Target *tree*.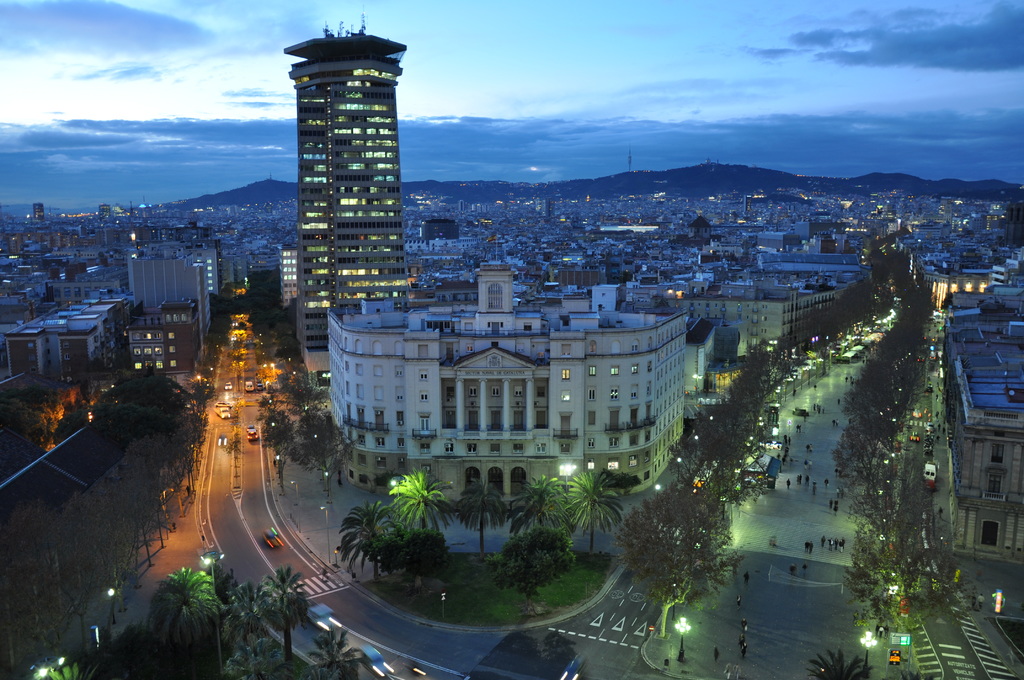
Target region: <box>805,649,883,679</box>.
